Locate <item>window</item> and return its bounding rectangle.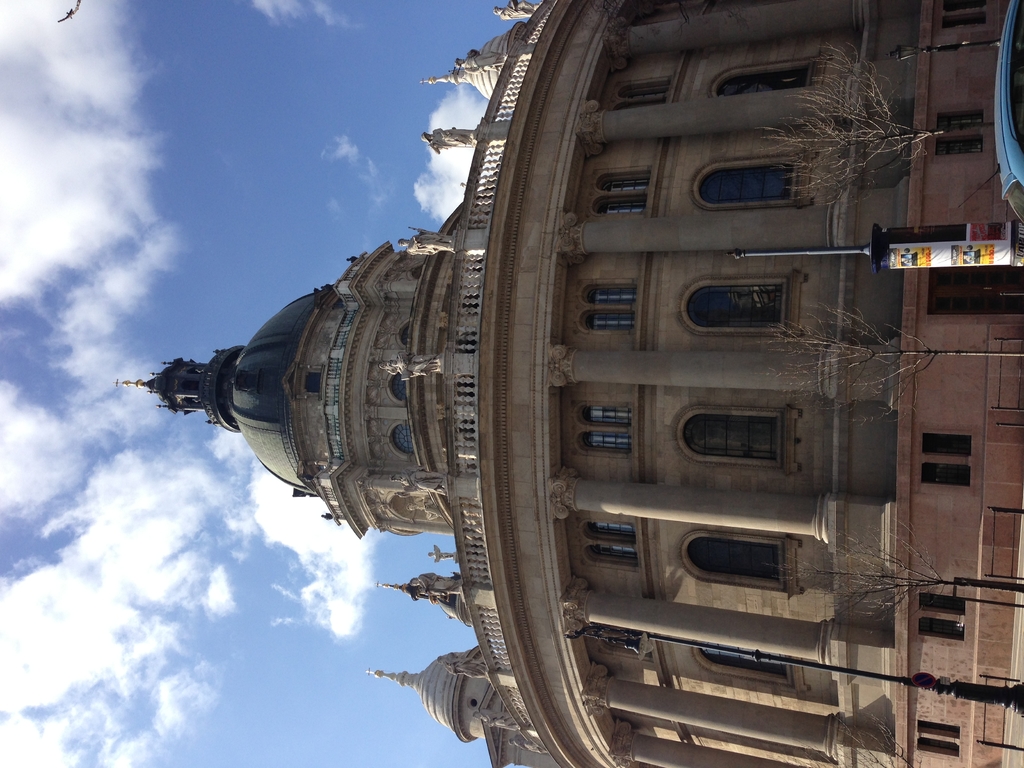
[x1=305, y1=372, x2=324, y2=396].
